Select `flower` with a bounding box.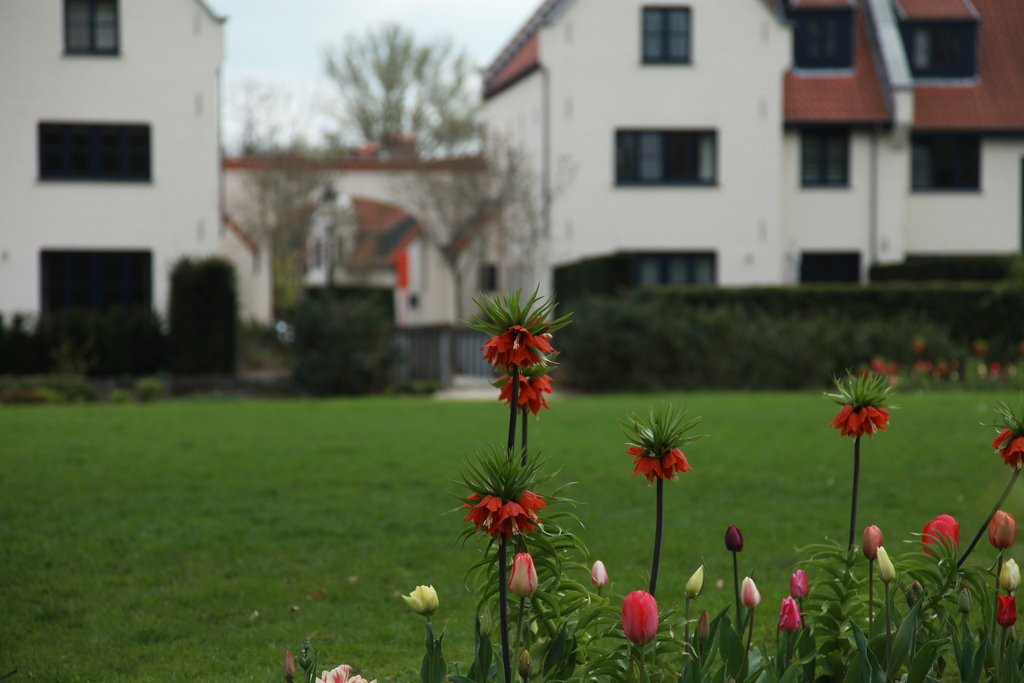
{"x1": 591, "y1": 557, "x2": 609, "y2": 587}.
